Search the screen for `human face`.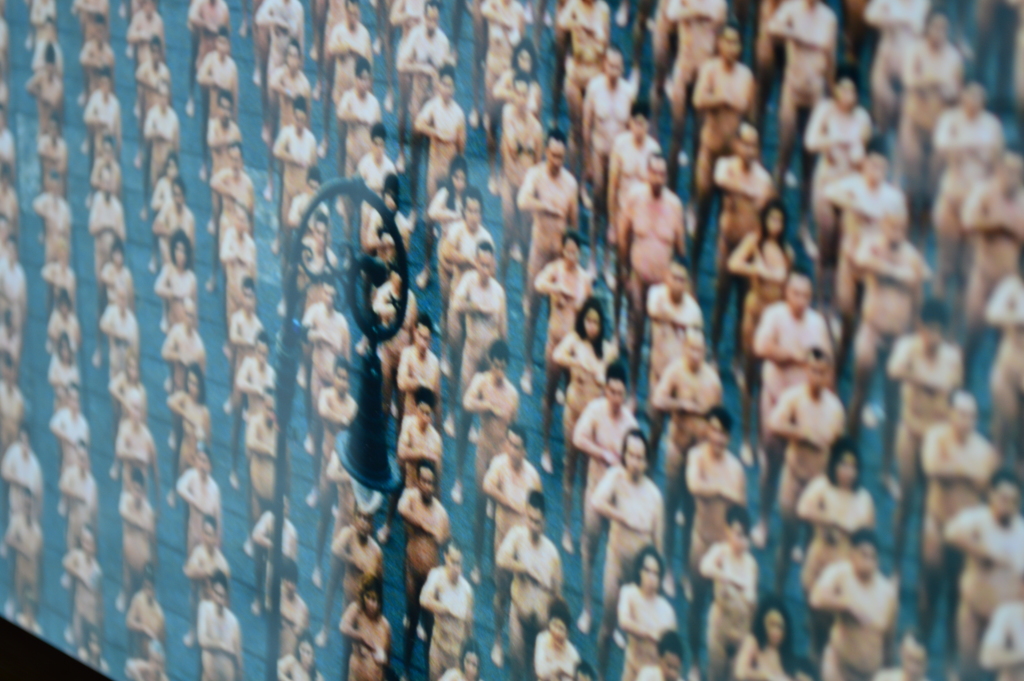
Found at crop(579, 293, 605, 338).
